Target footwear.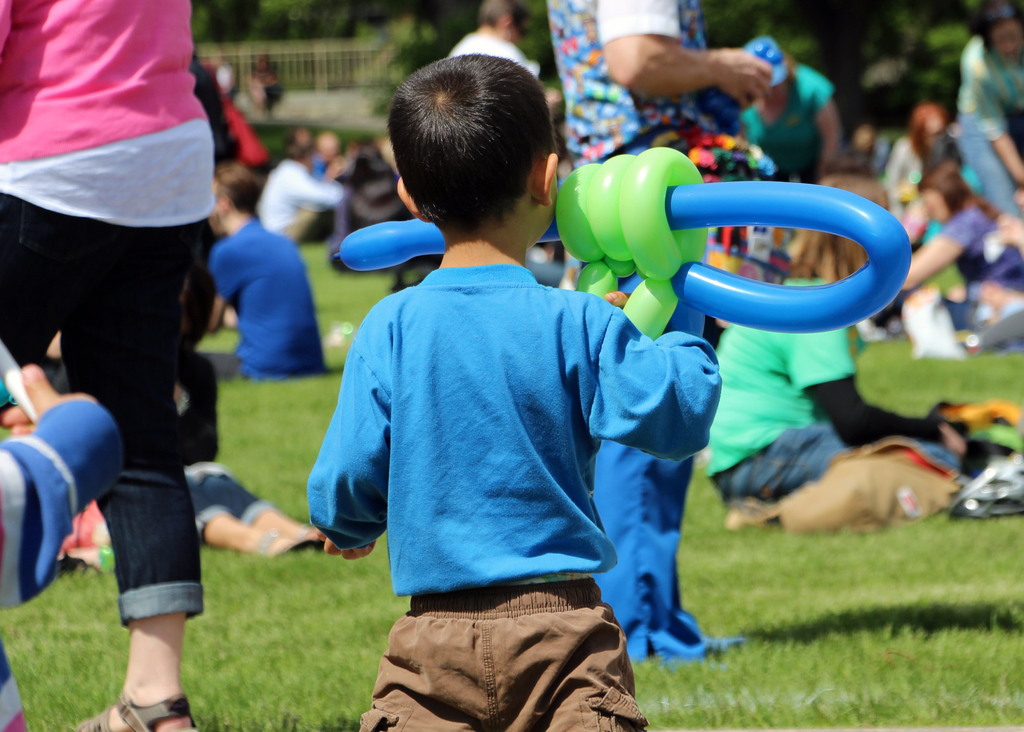
Target region: {"x1": 69, "y1": 689, "x2": 200, "y2": 731}.
